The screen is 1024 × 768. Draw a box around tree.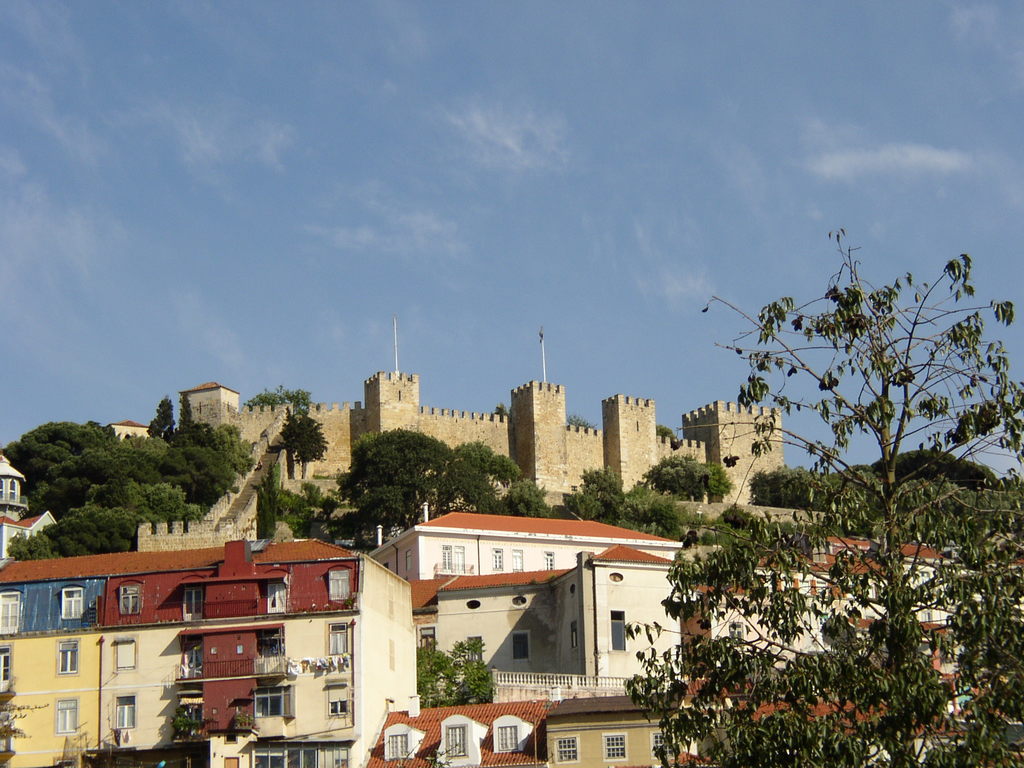
<bbox>243, 387, 307, 421</bbox>.
